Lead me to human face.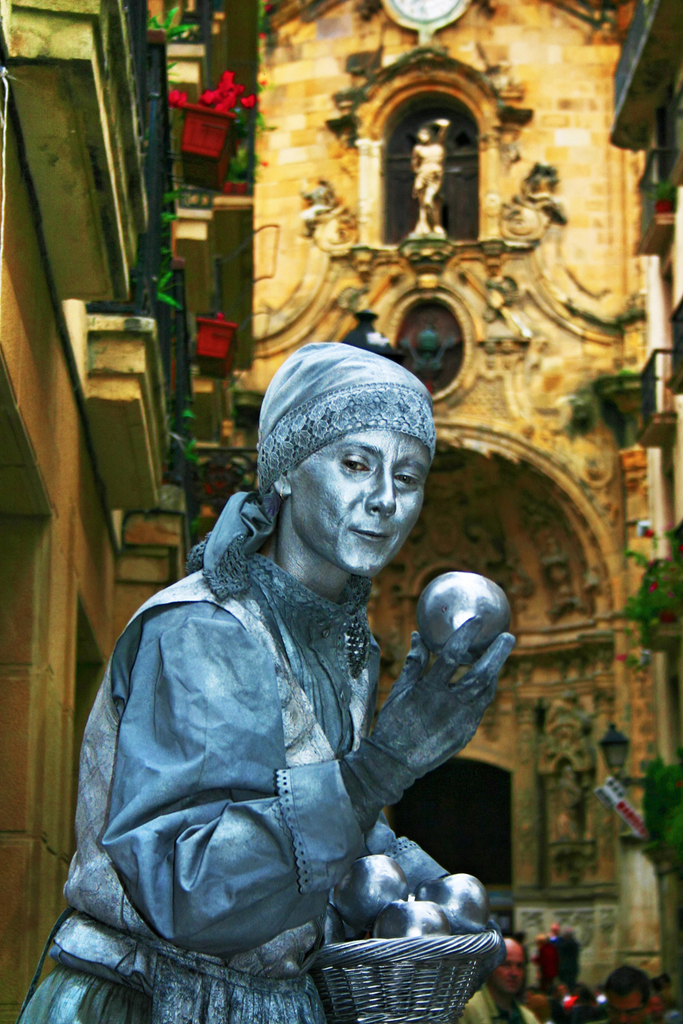
Lead to box=[291, 434, 428, 575].
